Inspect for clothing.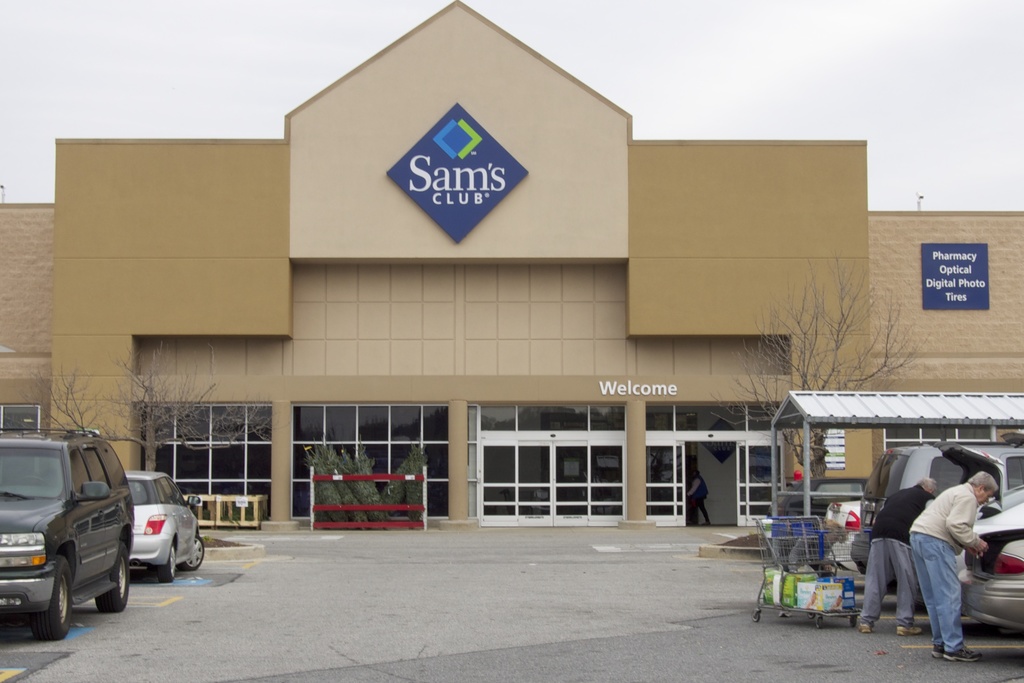
Inspection: {"x1": 909, "y1": 480, "x2": 983, "y2": 651}.
